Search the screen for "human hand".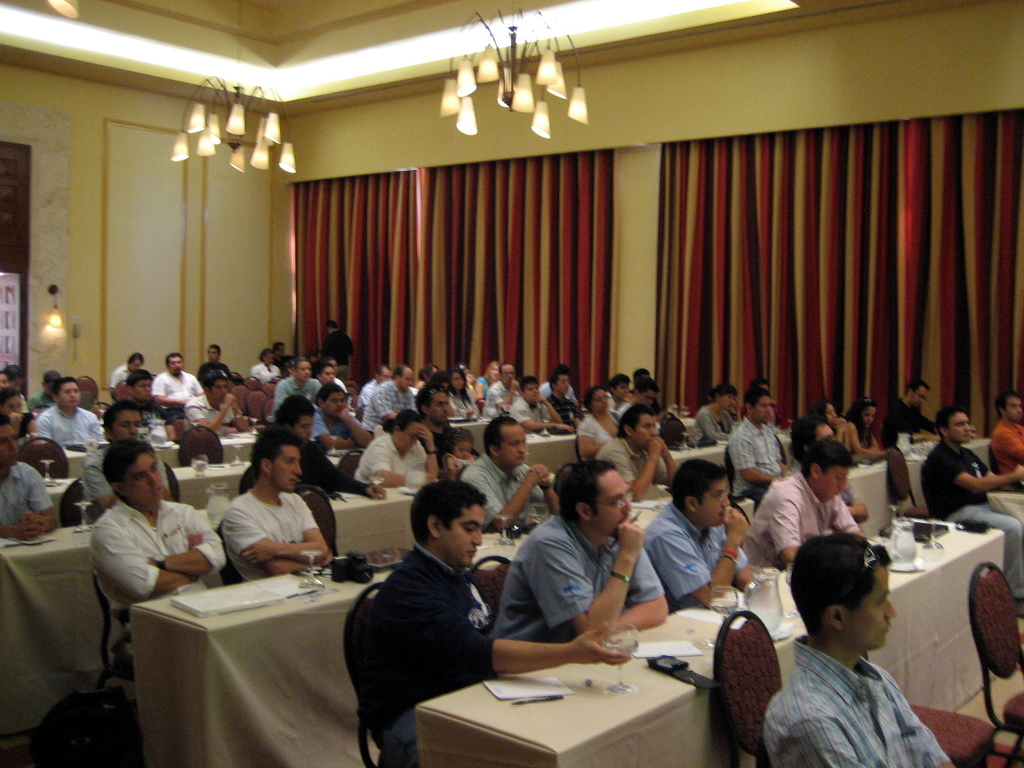
Found at <bbox>1015, 463, 1023, 480</bbox>.
